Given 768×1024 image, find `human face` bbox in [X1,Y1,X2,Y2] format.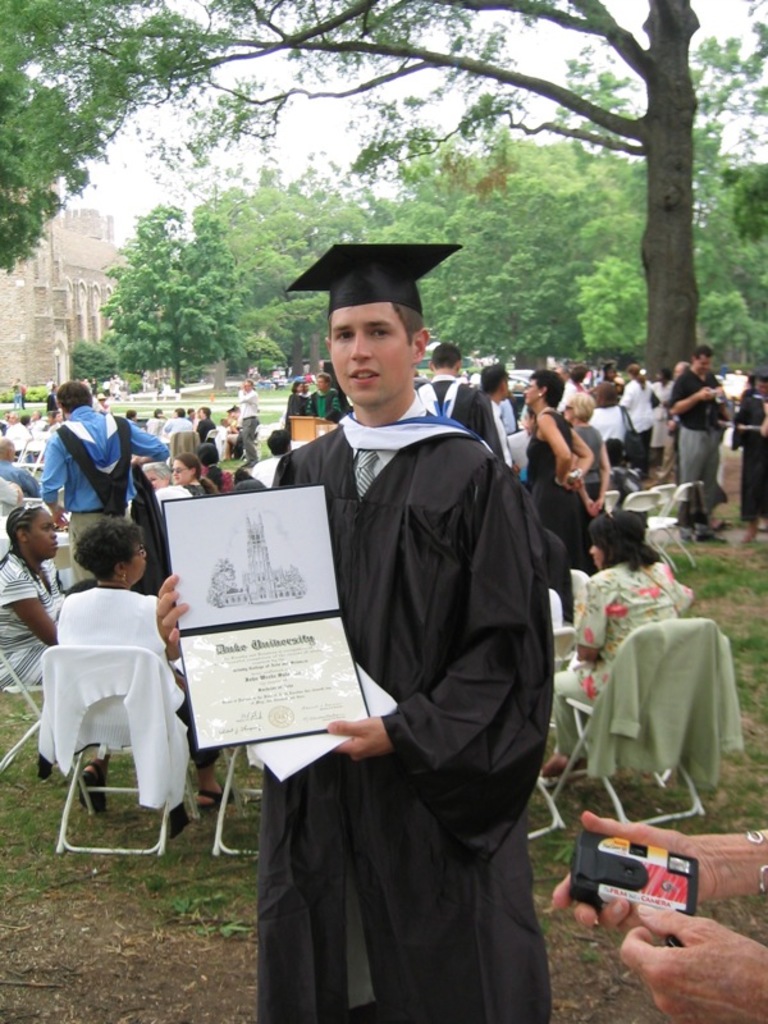
[132,543,150,576].
